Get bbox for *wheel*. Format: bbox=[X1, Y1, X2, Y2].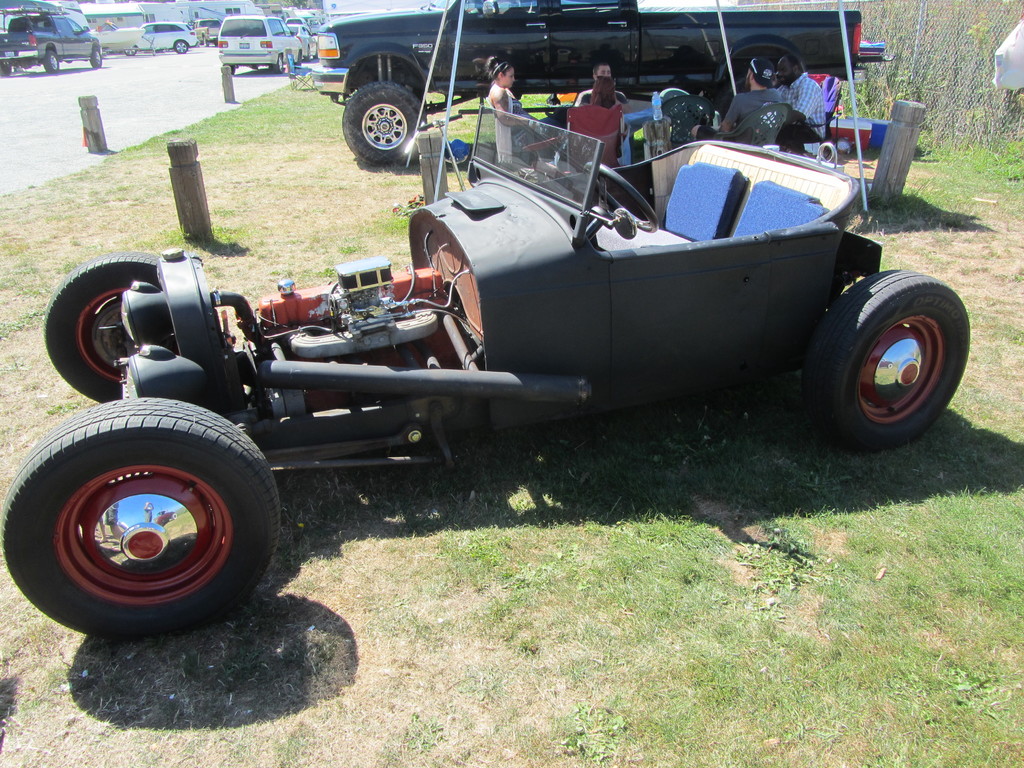
bbox=[337, 78, 424, 166].
